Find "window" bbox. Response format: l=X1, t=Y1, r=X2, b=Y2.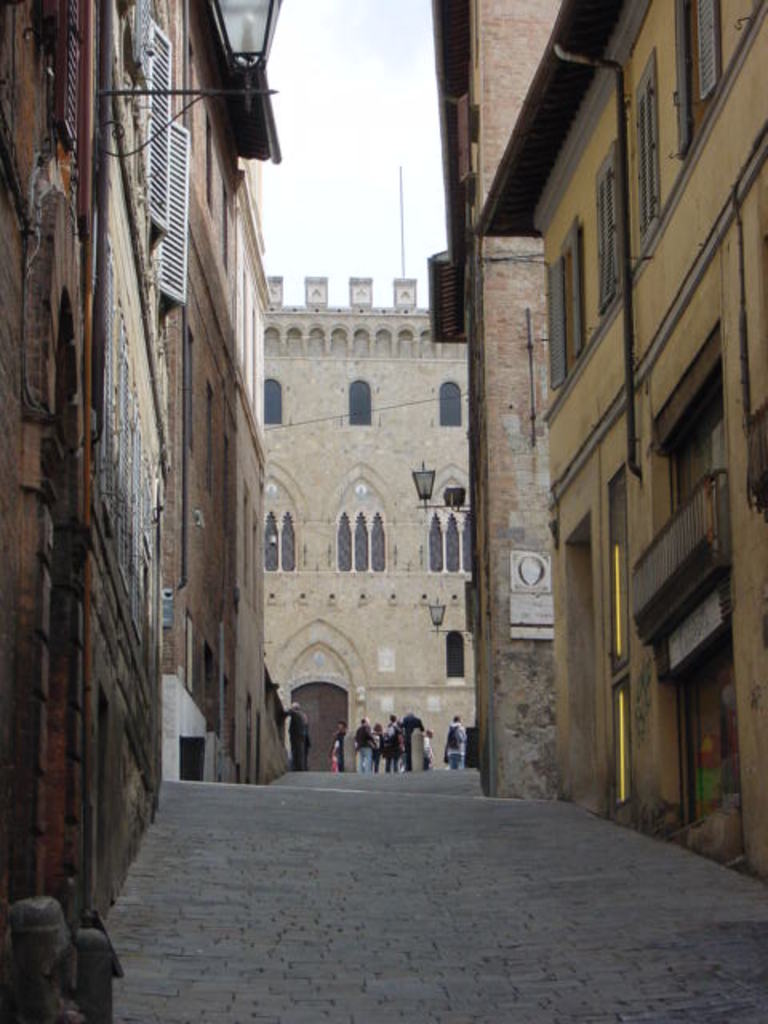
l=354, t=384, r=370, b=427.
